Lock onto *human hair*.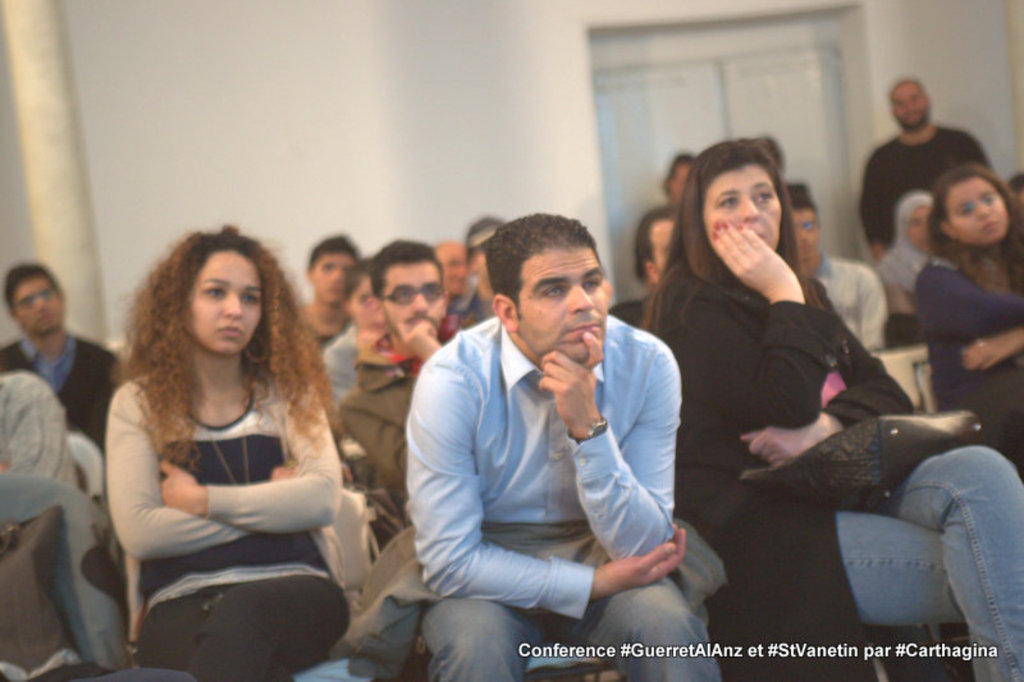
Locked: x1=490, y1=207, x2=602, y2=328.
